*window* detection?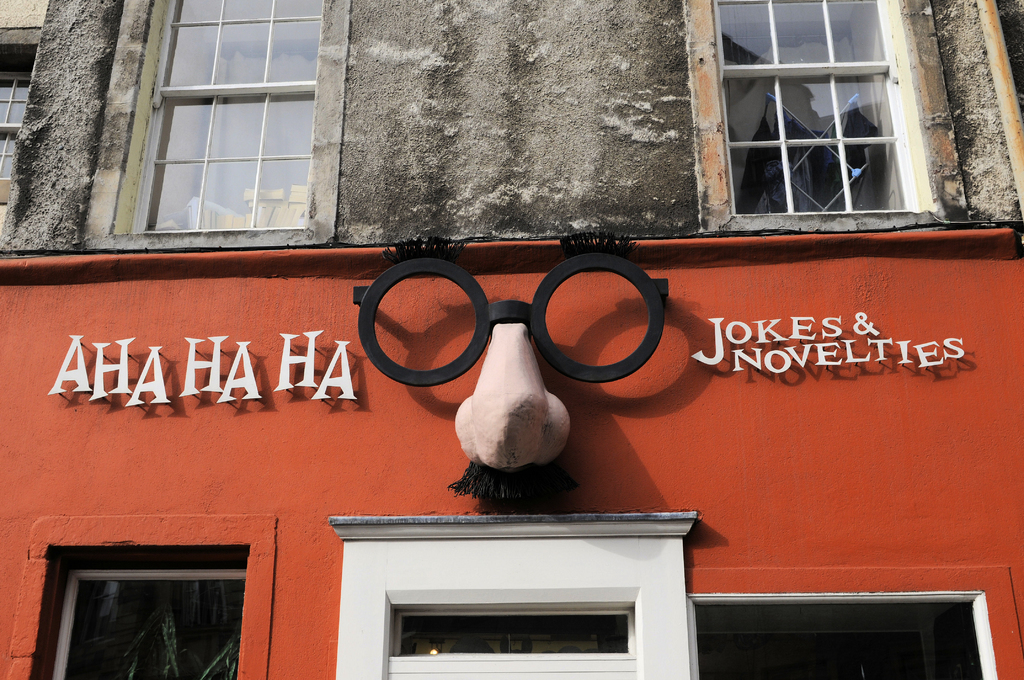
681, 0, 959, 234
